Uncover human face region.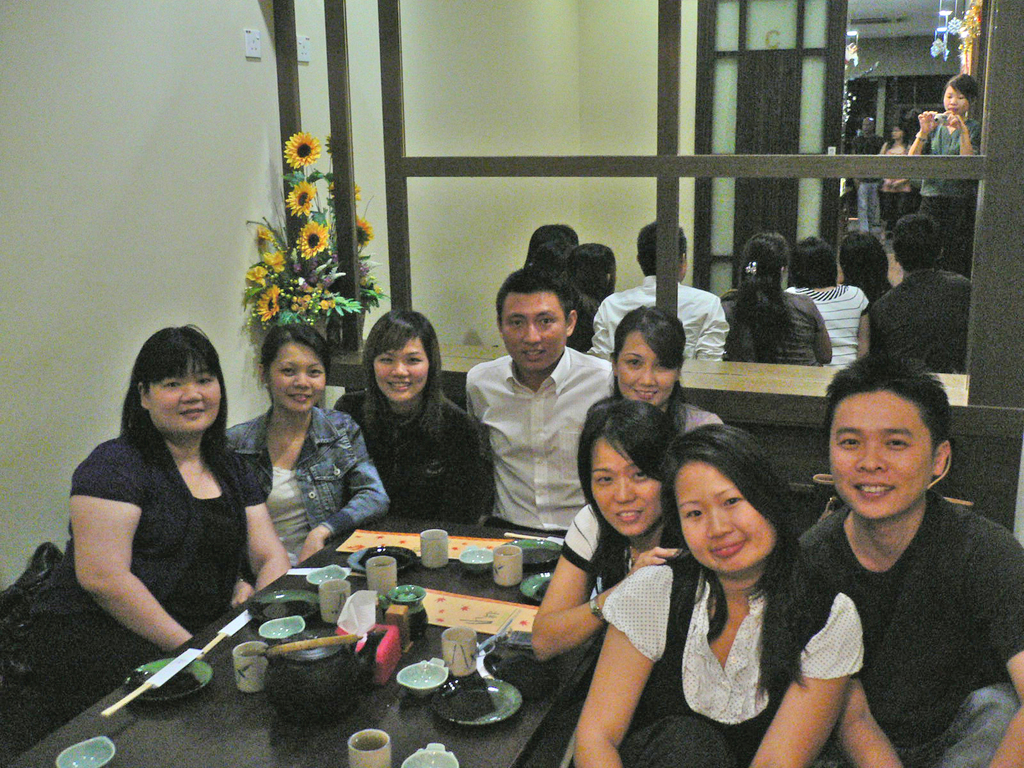
Uncovered: x1=264 y1=340 x2=324 y2=414.
